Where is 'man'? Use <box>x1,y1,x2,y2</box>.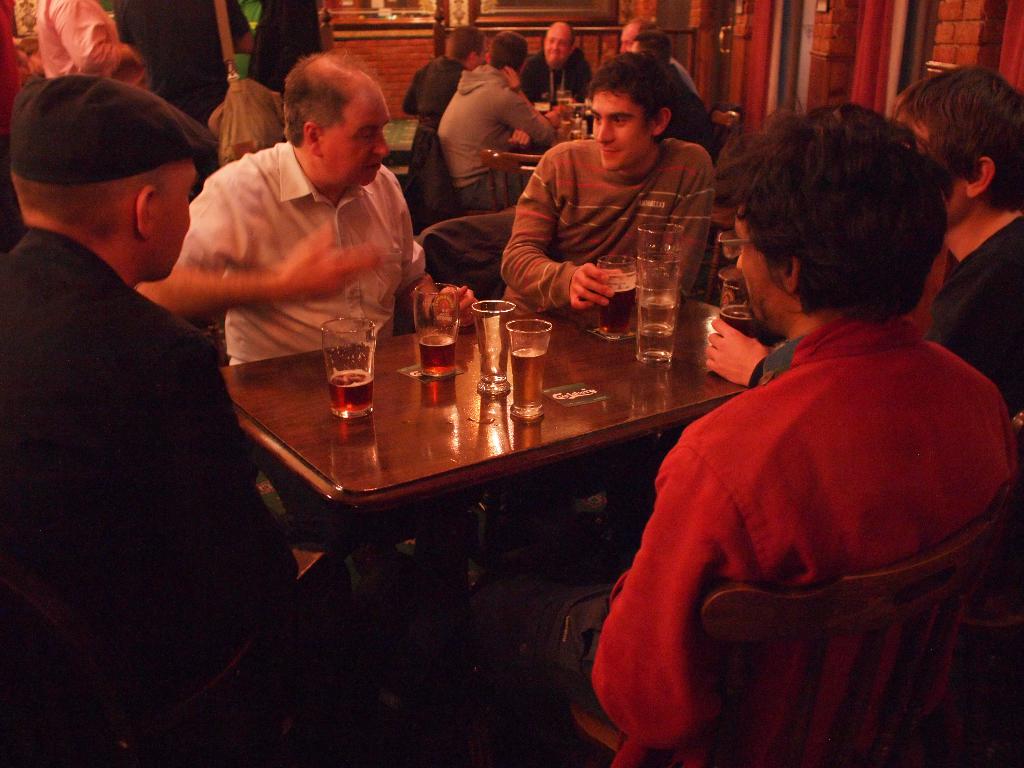
<box>704,59,1023,426</box>.
